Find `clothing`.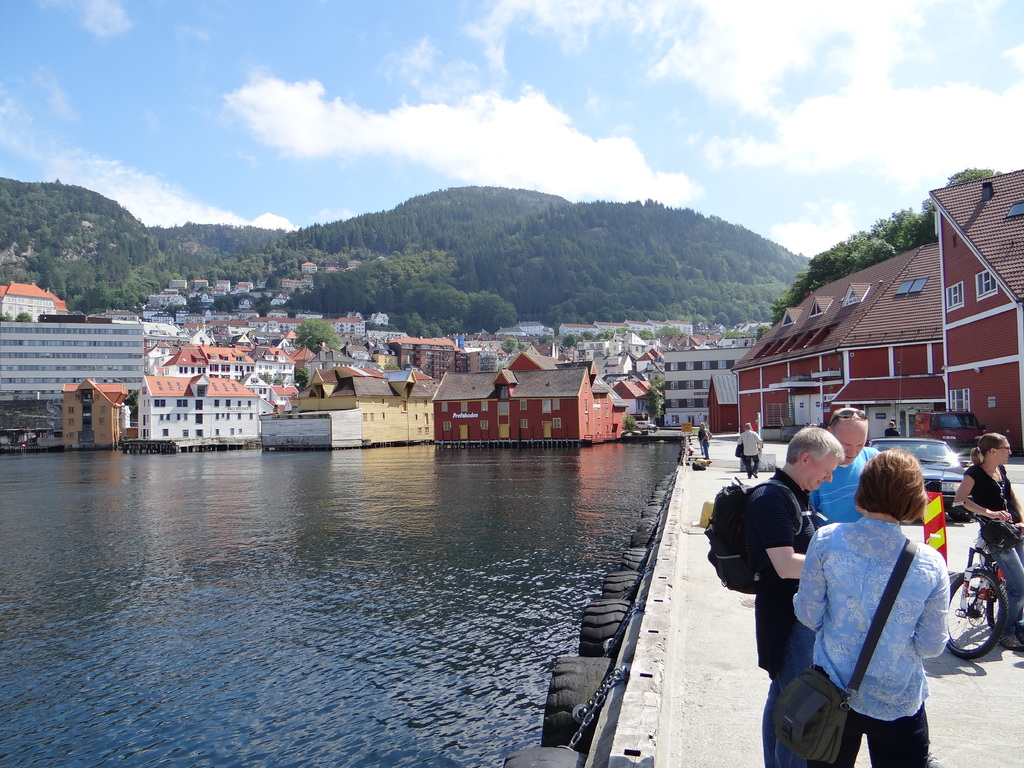
rect(794, 515, 955, 767).
